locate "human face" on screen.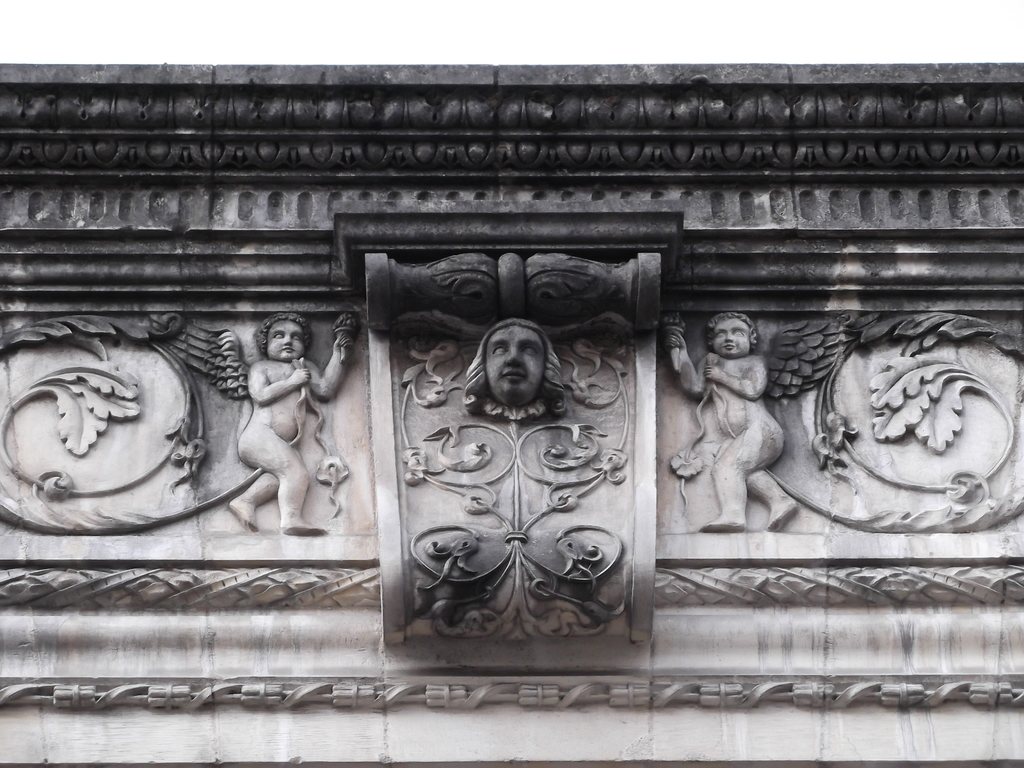
On screen at (712,316,750,352).
